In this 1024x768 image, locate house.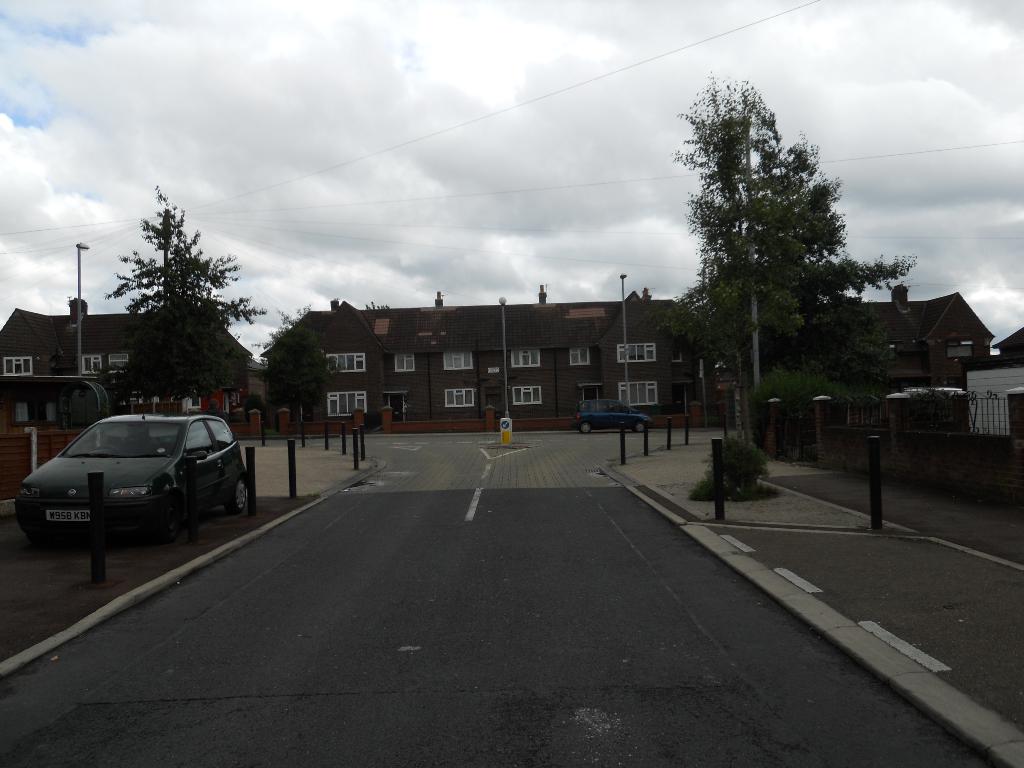
Bounding box: select_region(556, 287, 696, 429).
